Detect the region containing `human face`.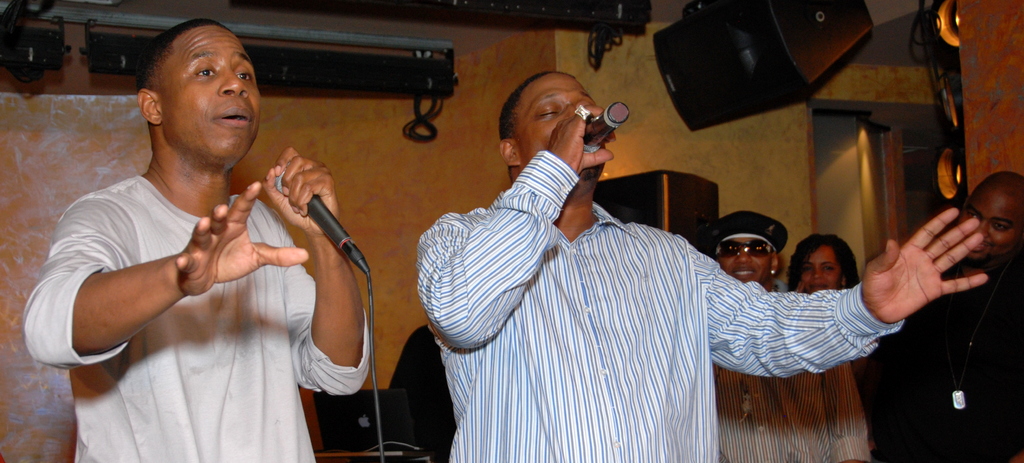
{"left": 790, "top": 242, "right": 849, "bottom": 300}.
